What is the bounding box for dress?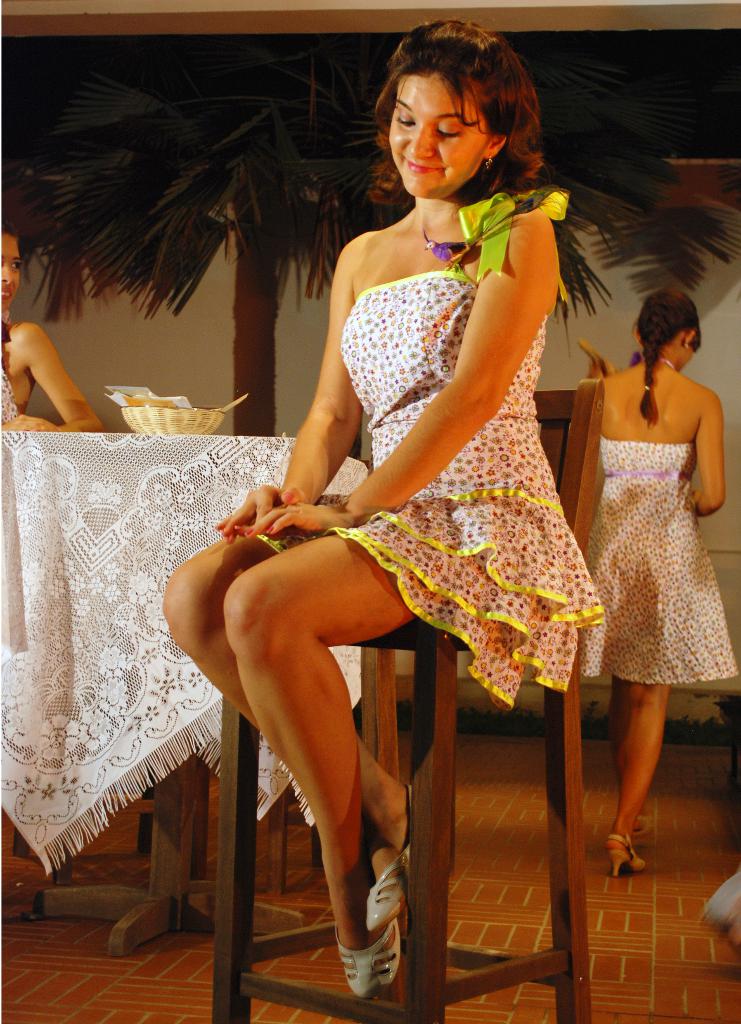
(left=256, top=188, right=608, bottom=712).
